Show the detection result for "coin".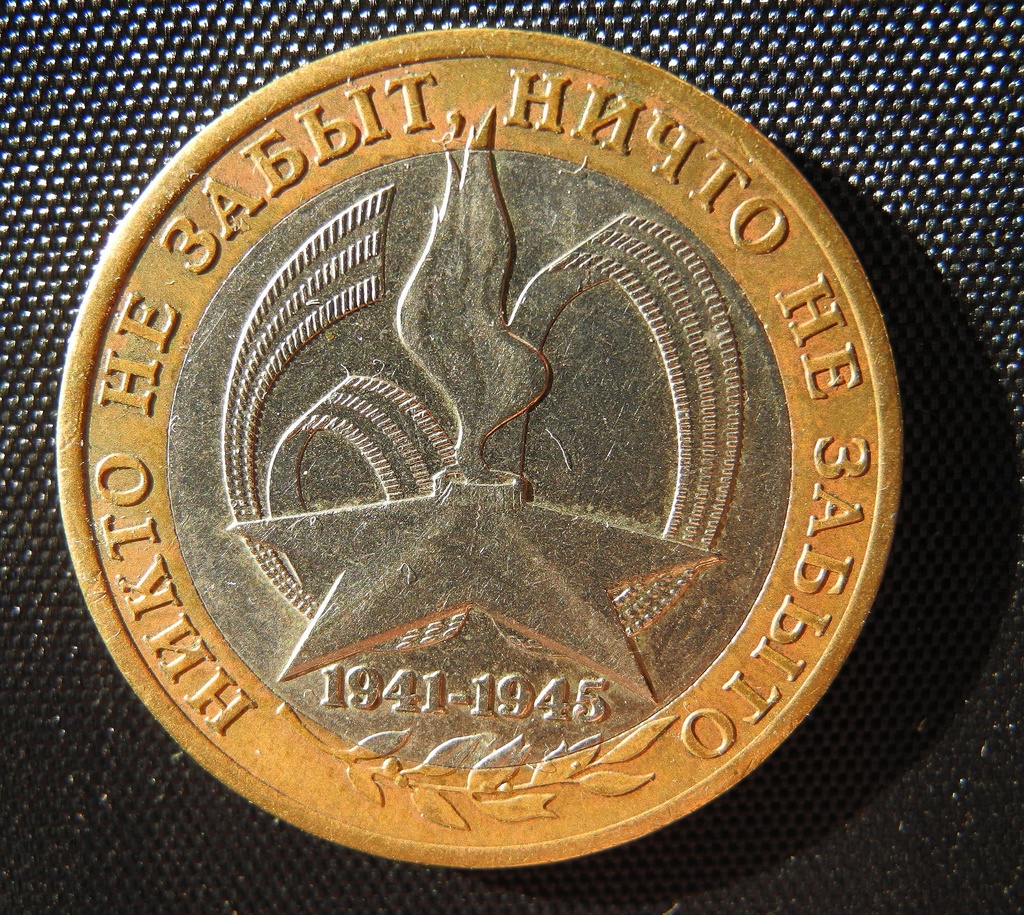
box(52, 19, 909, 875).
